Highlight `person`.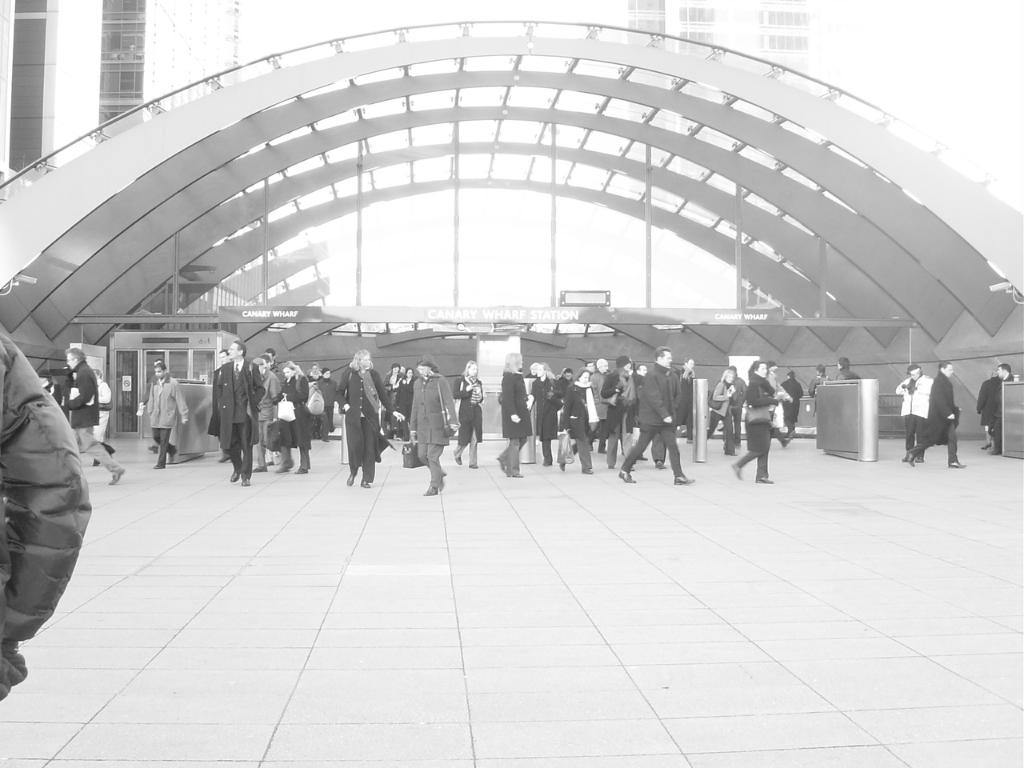
Highlighted region: (x1=906, y1=364, x2=961, y2=468).
